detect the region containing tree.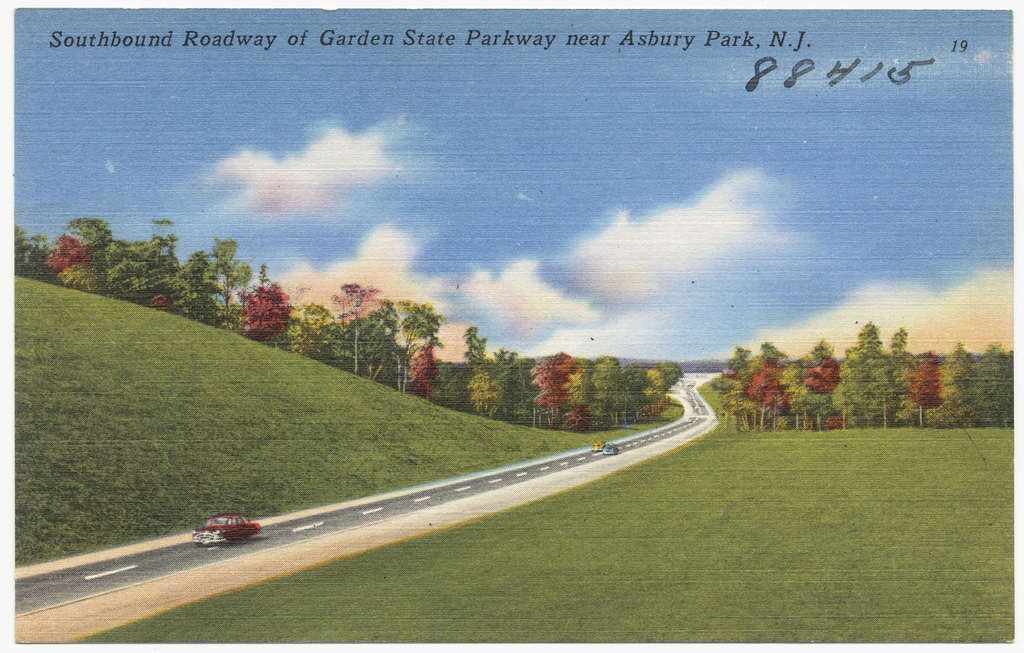
(left=653, top=354, right=680, bottom=400).
